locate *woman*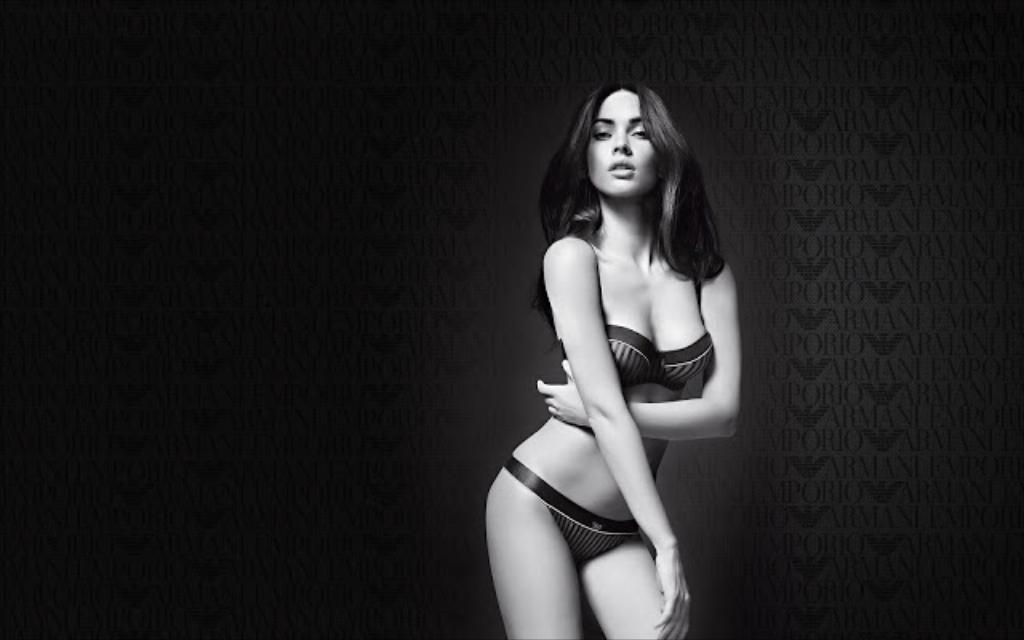
{"left": 485, "top": 78, "right": 741, "bottom": 638}
